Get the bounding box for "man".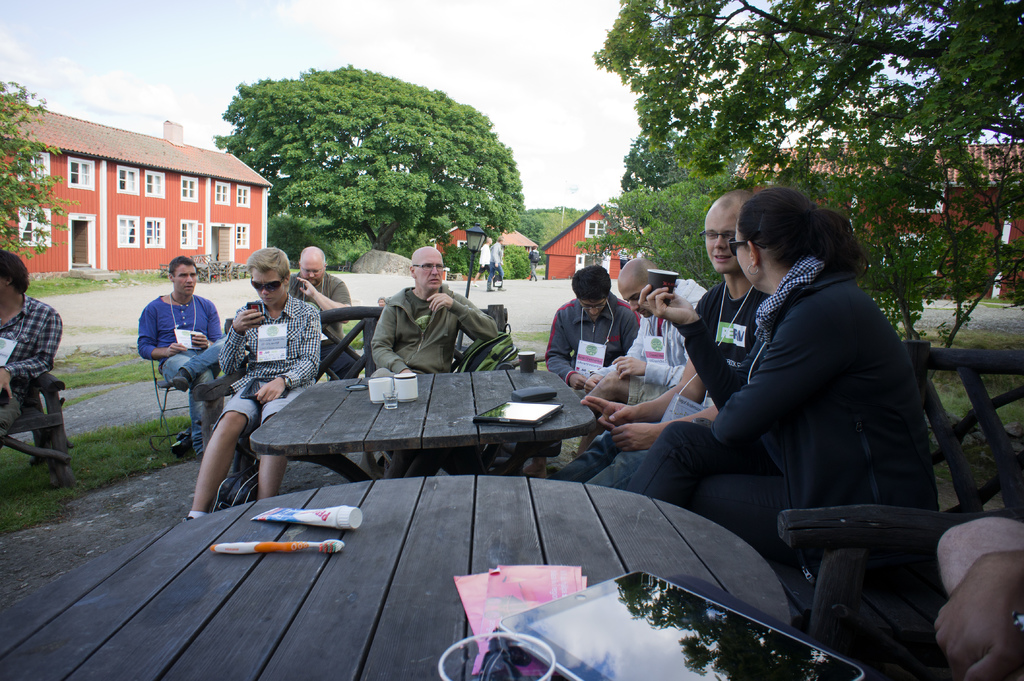
bbox=(484, 237, 506, 291).
